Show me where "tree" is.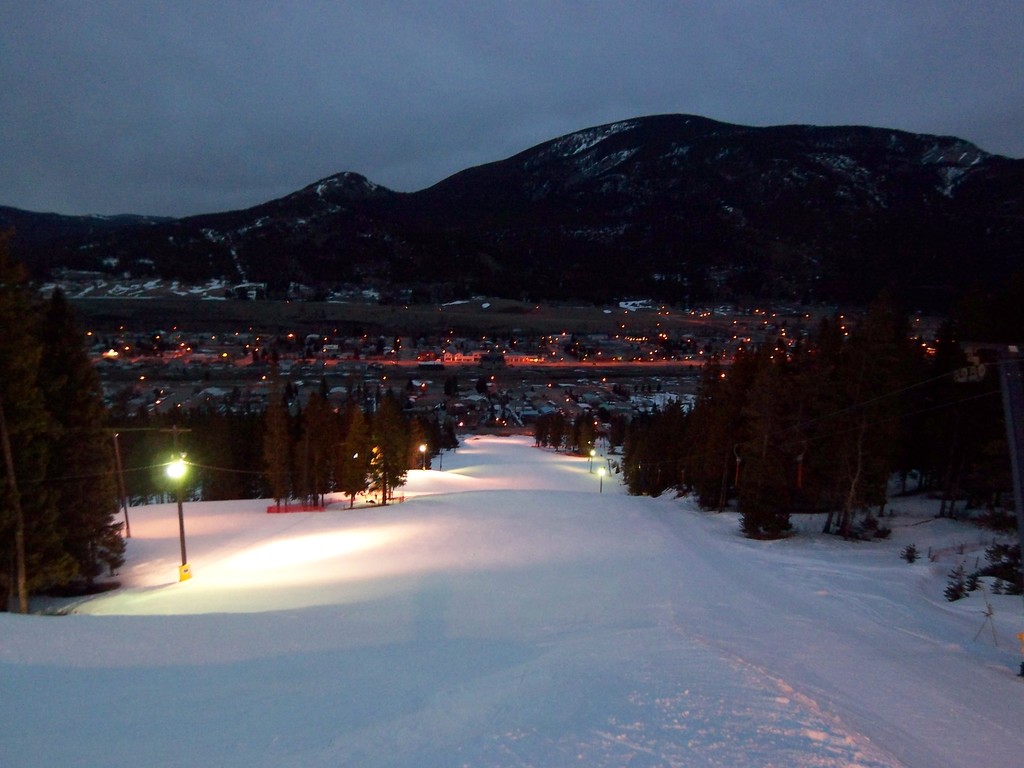
"tree" is at <box>543,411,568,449</box>.
